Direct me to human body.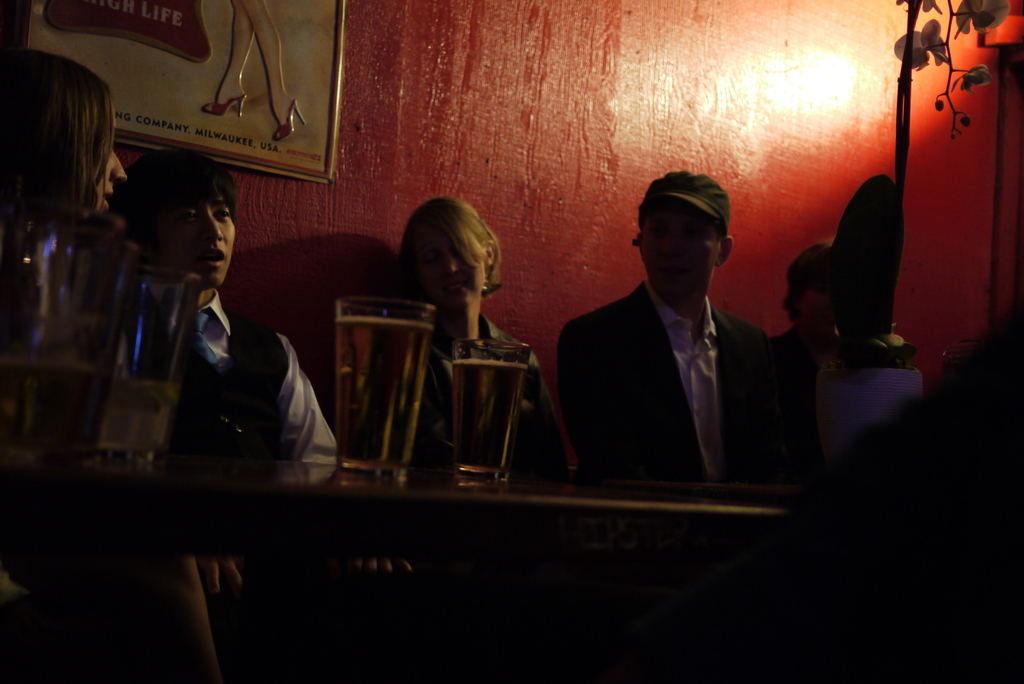
Direction: locate(141, 172, 328, 498).
